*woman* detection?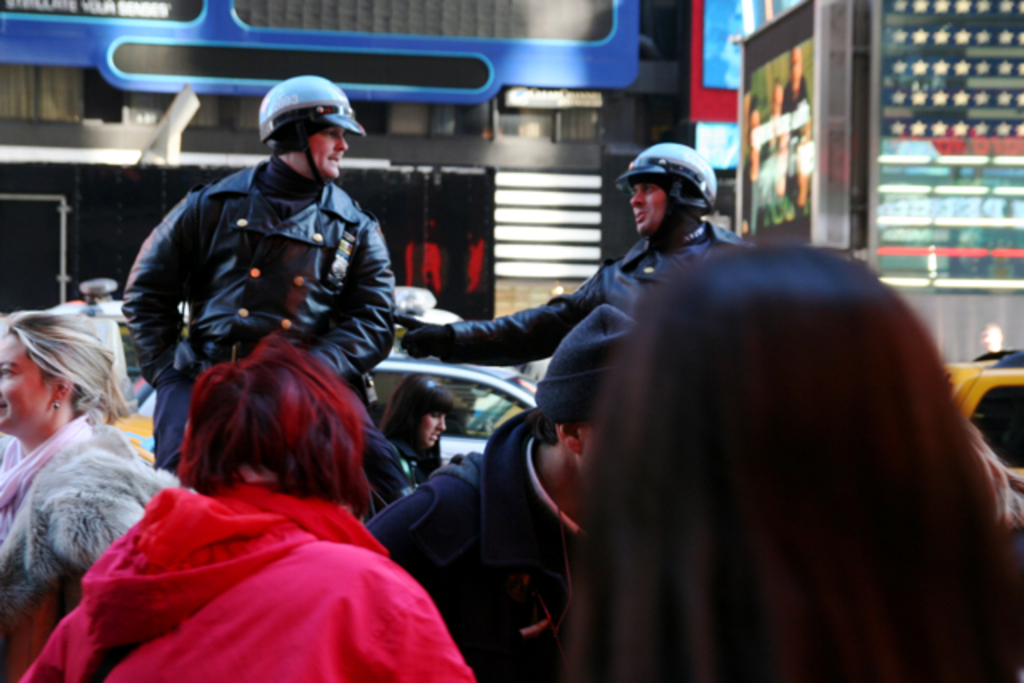
BBox(379, 376, 454, 496)
